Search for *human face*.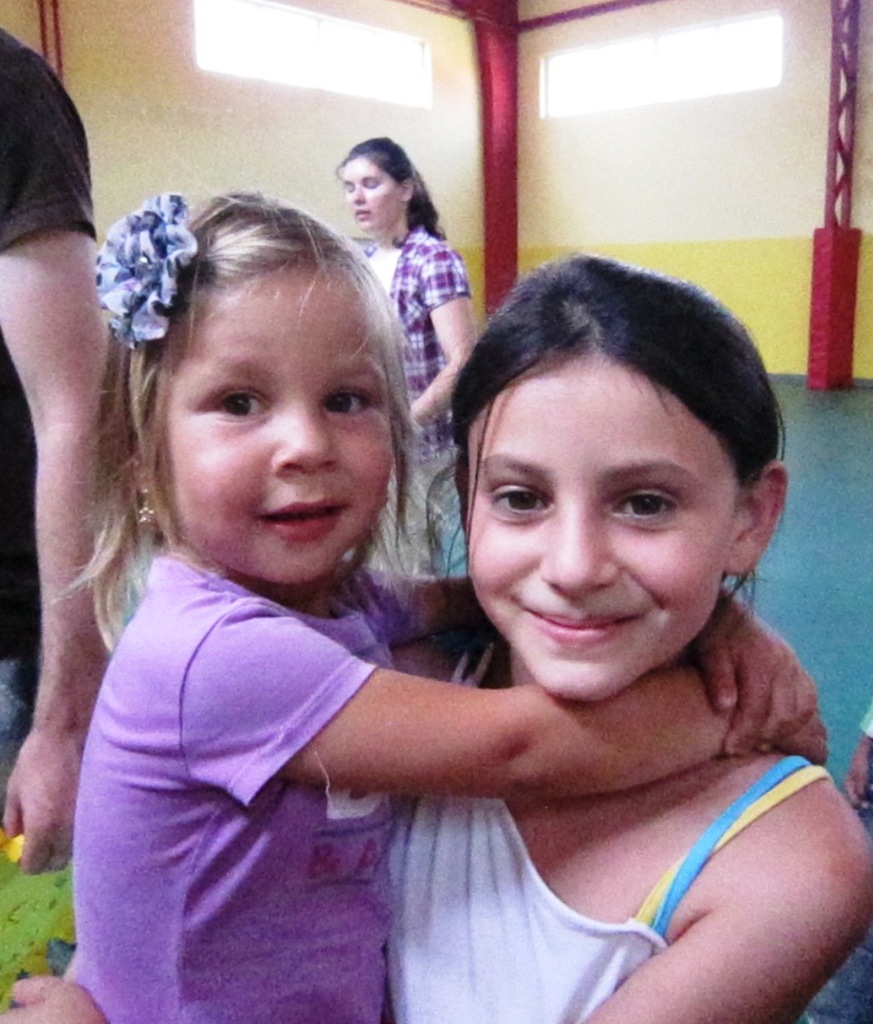
Found at locate(470, 356, 736, 702).
